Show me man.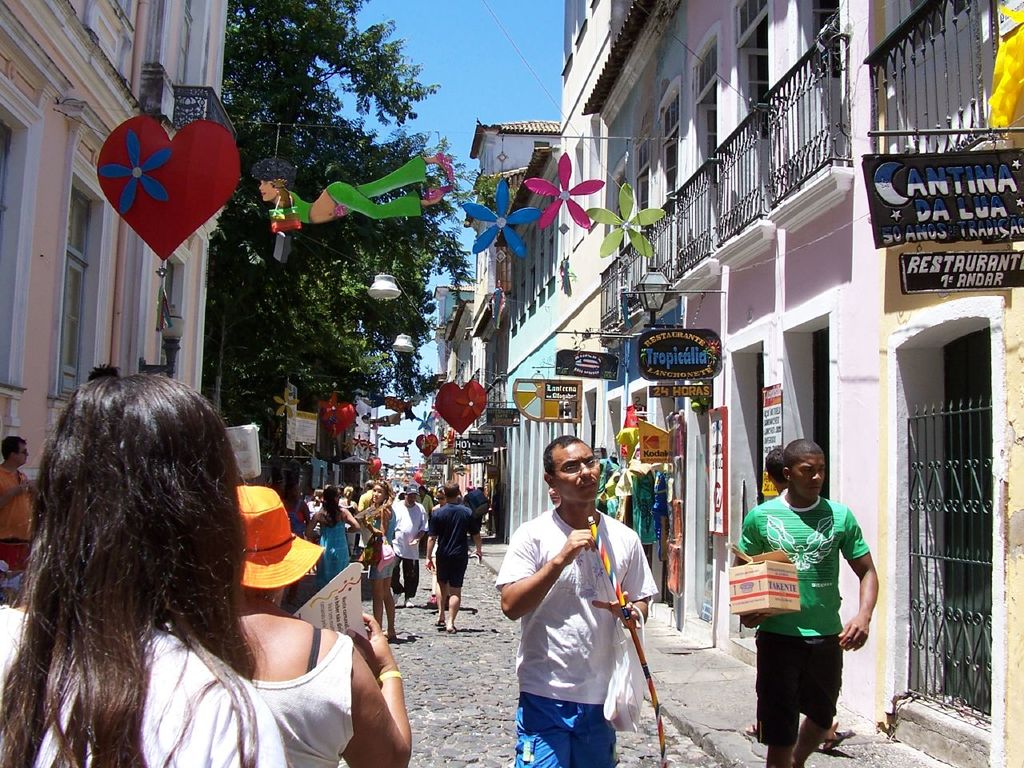
man is here: x1=426, y1=483, x2=479, y2=629.
